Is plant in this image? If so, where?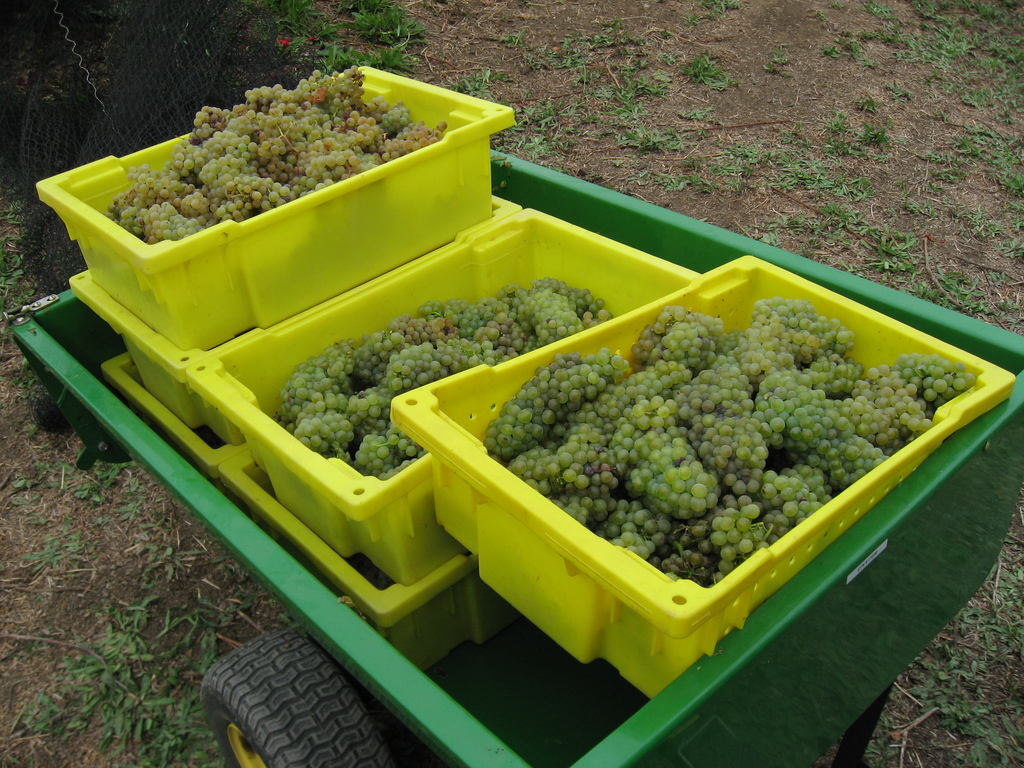
Yes, at (854, 93, 876, 114).
